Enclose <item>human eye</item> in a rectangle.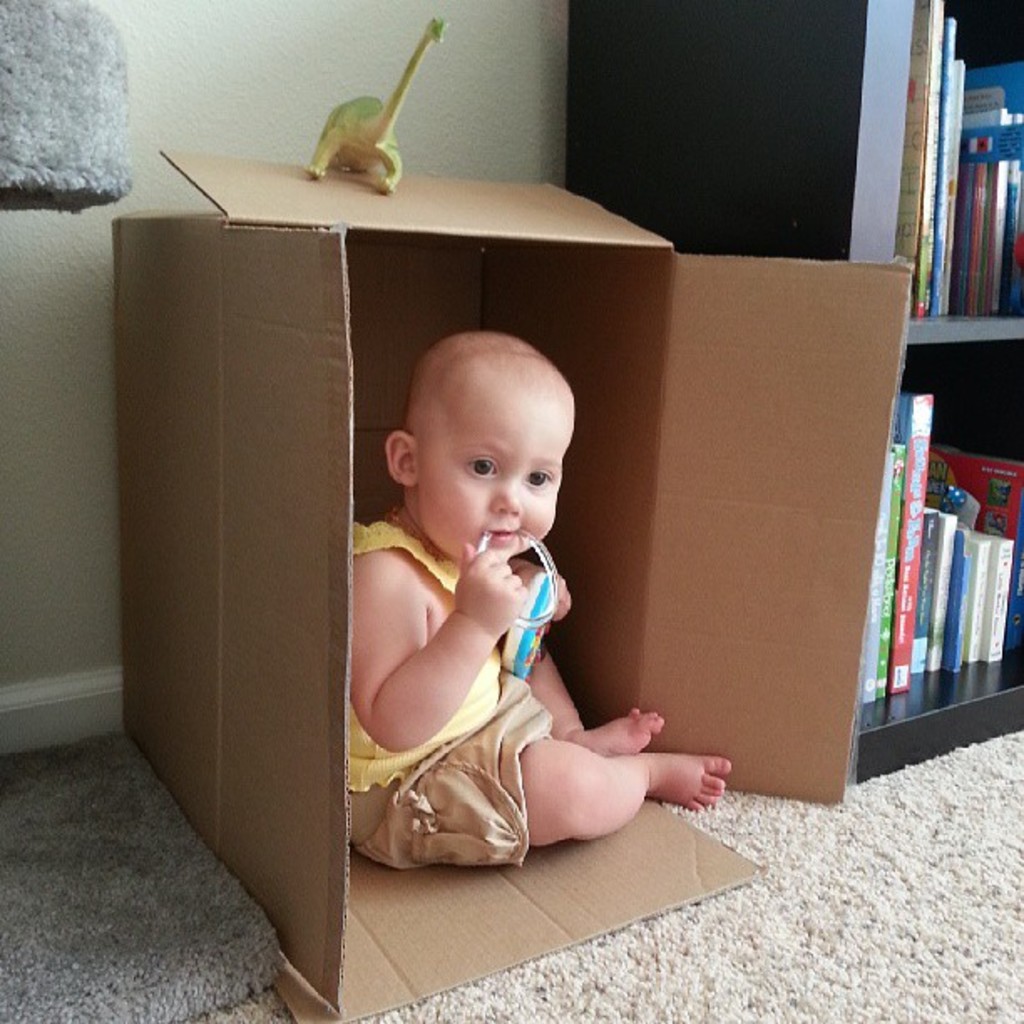
<box>522,463,554,490</box>.
